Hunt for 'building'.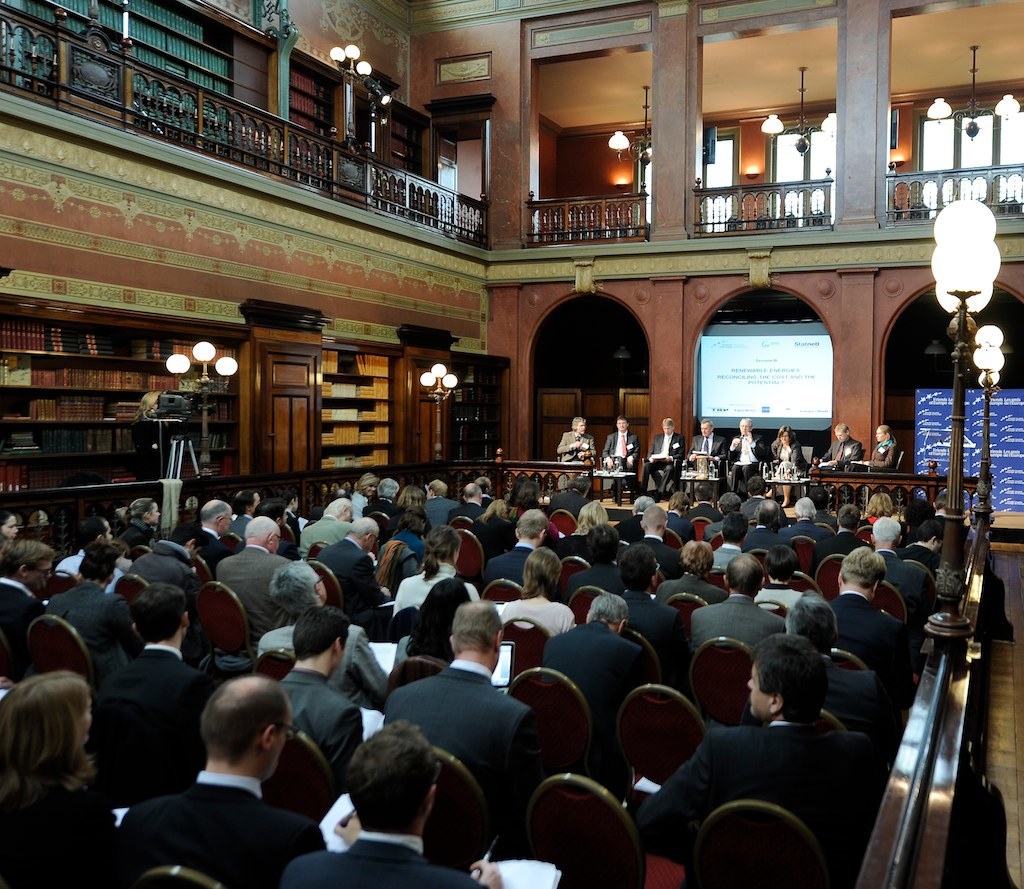
Hunted down at 14,0,1017,888.
